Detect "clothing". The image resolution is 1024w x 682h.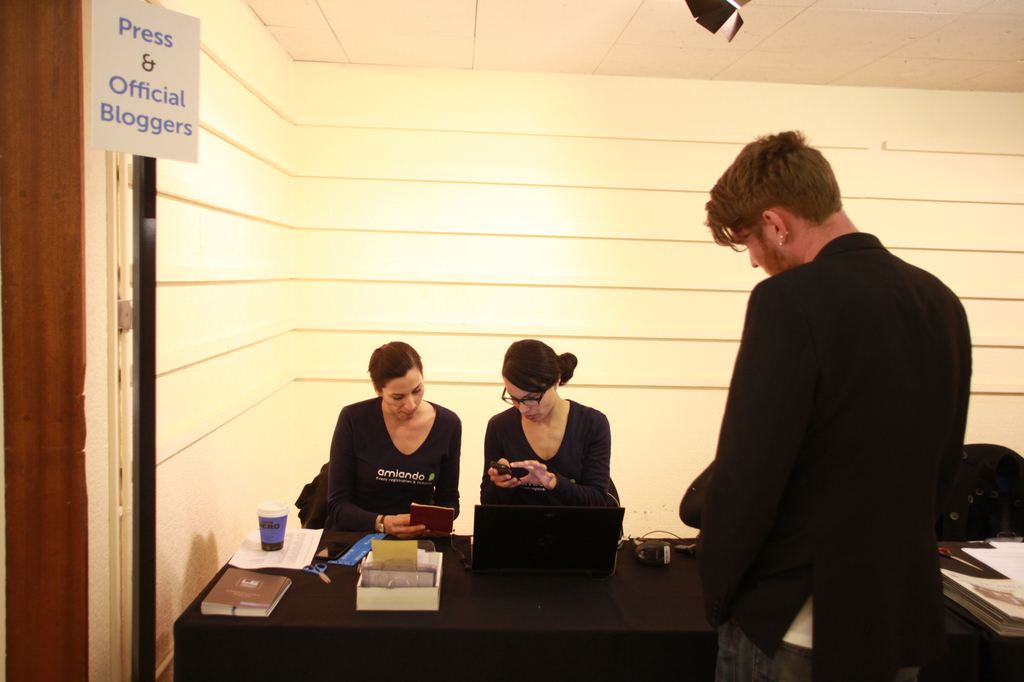
{"x1": 332, "y1": 390, "x2": 461, "y2": 530}.
